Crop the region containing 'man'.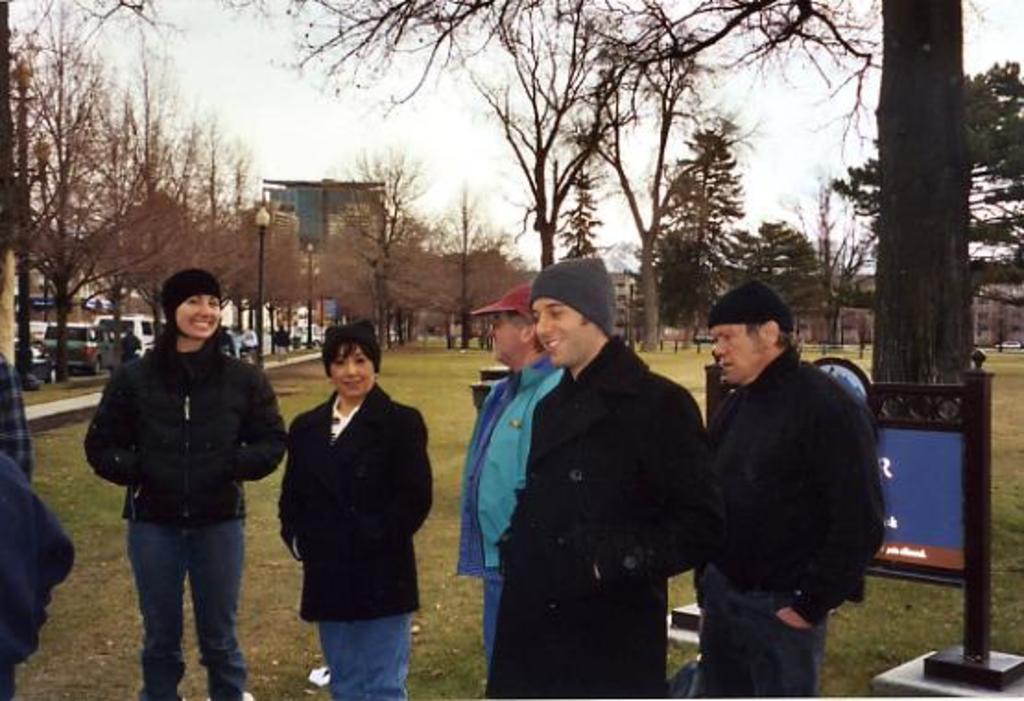
Crop region: [0, 443, 81, 699].
